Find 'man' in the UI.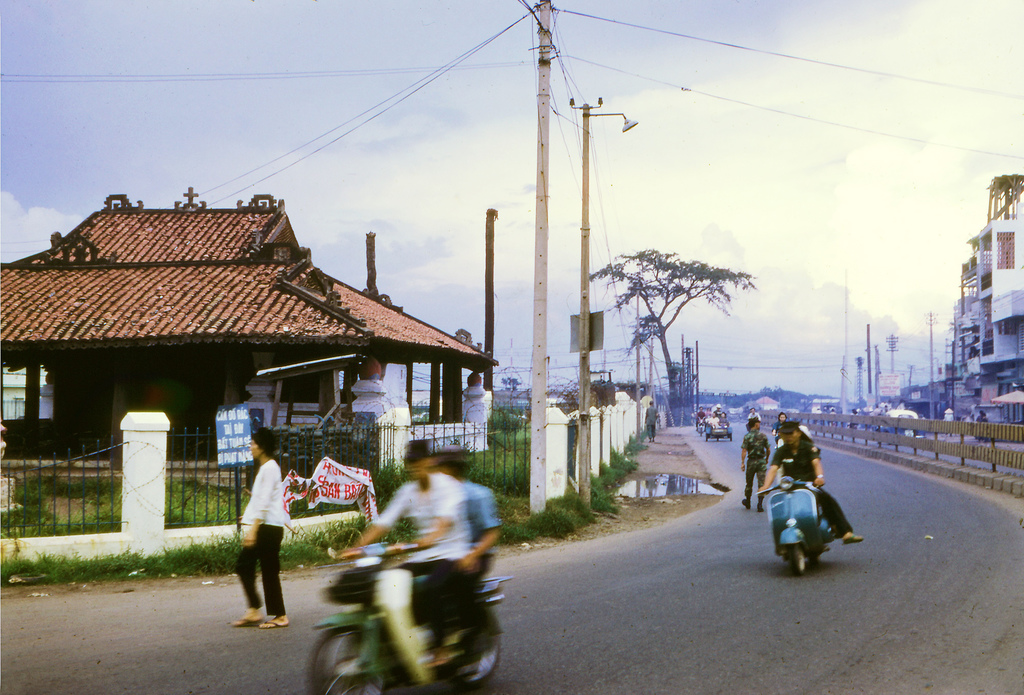
UI element at l=694, t=404, r=712, b=429.
